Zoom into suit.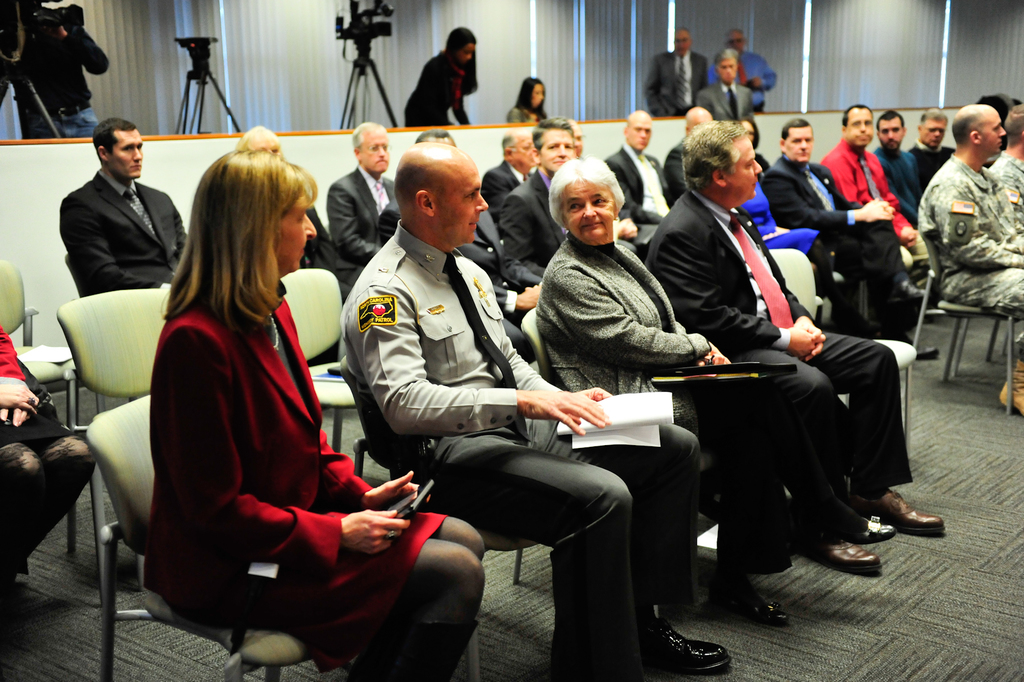
Zoom target: x1=760, y1=152, x2=910, y2=336.
